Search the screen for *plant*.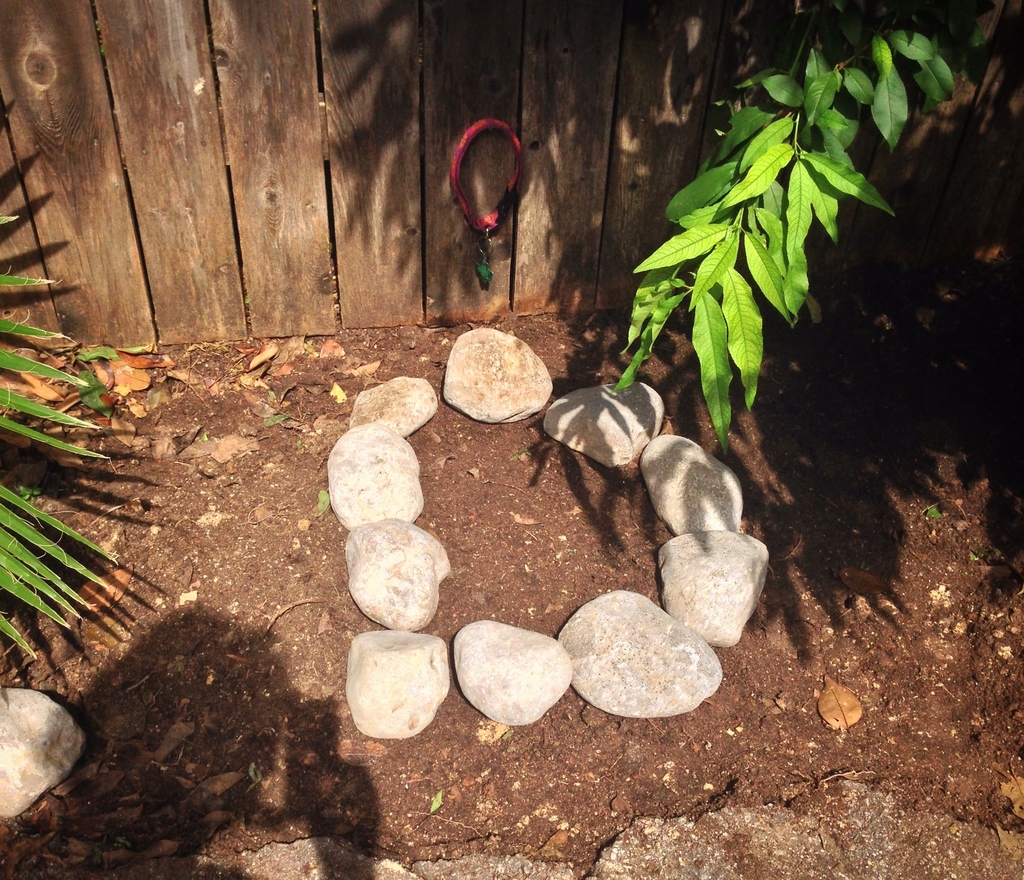
Found at {"left": 597, "top": 0, "right": 1023, "bottom": 474}.
